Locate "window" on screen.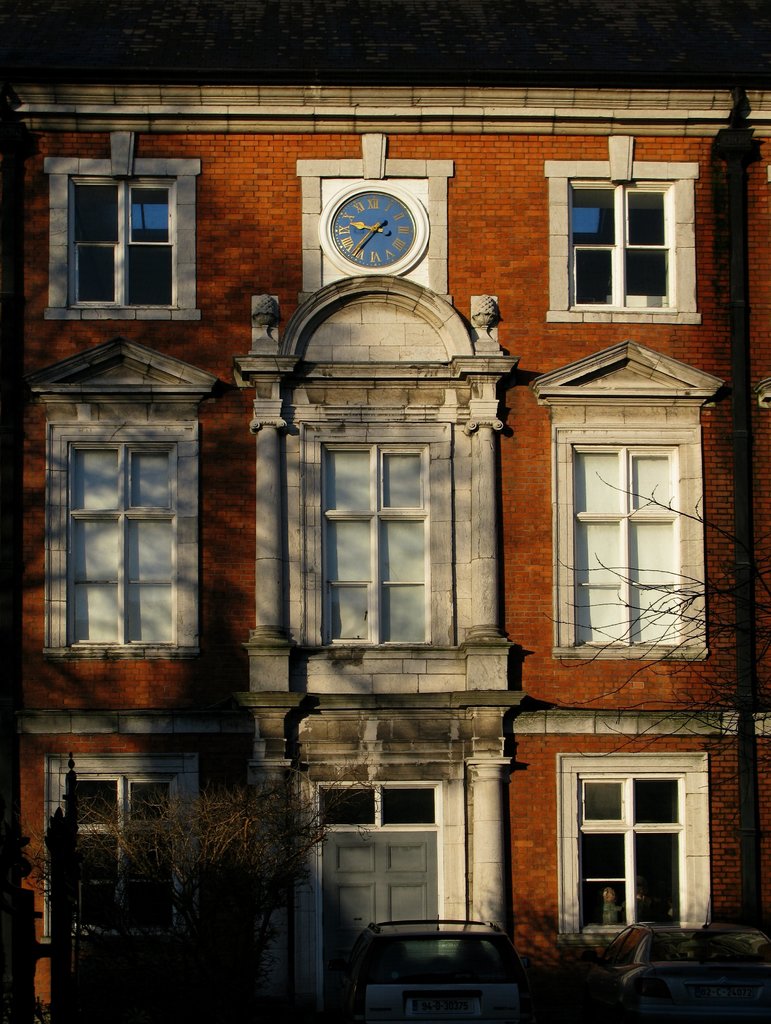
On screen at detection(566, 445, 692, 652).
